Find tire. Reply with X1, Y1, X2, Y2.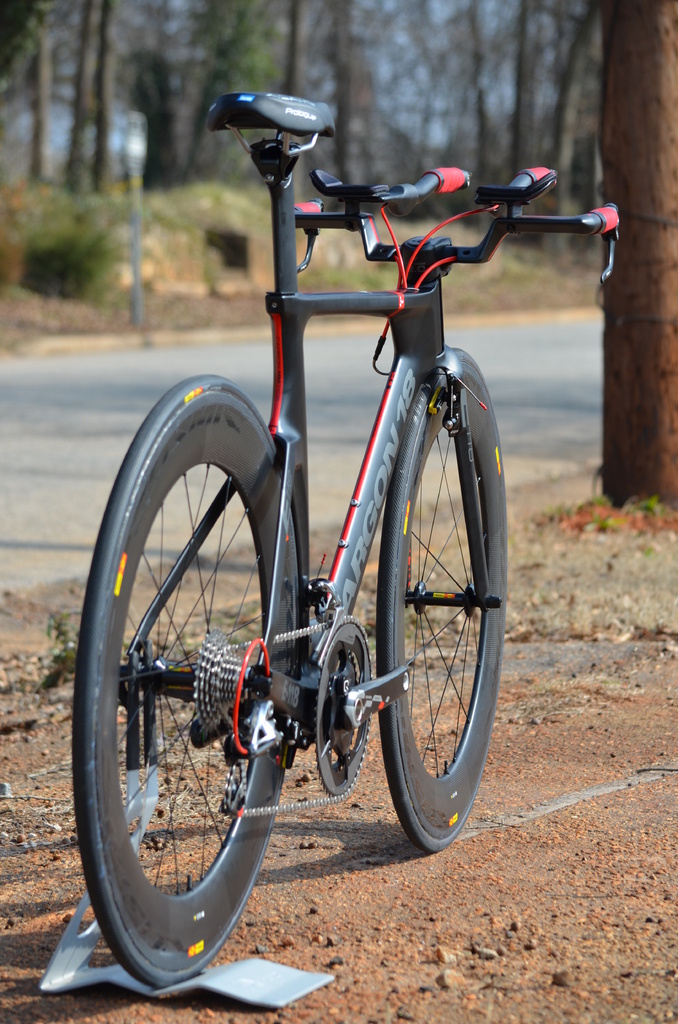
382, 340, 506, 849.
